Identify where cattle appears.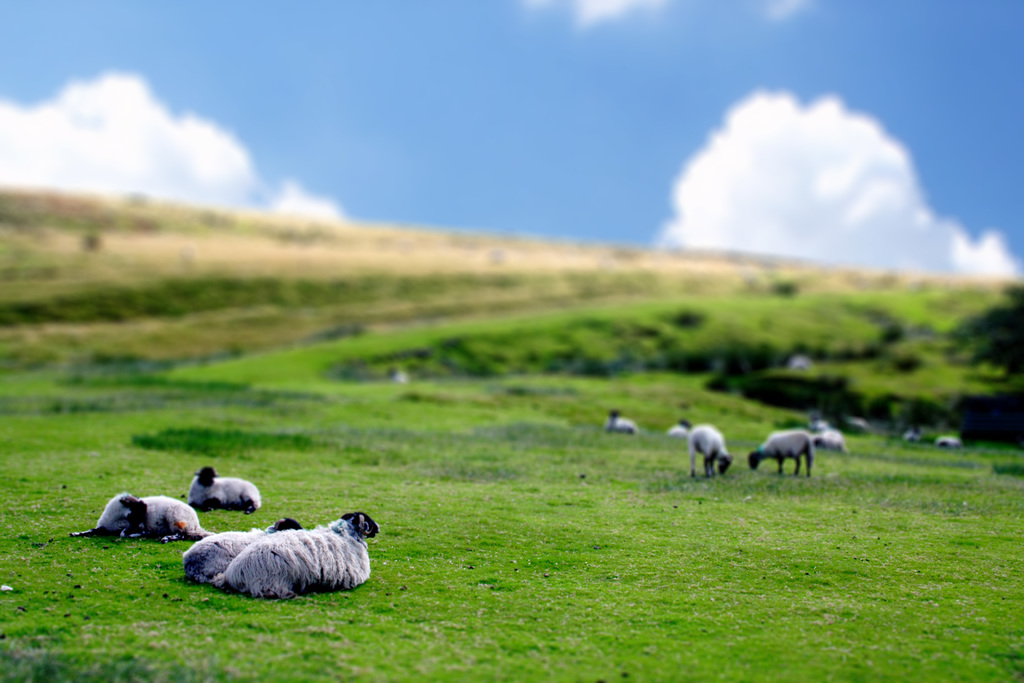
Appears at [left=687, top=420, right=733, bottom=477].
